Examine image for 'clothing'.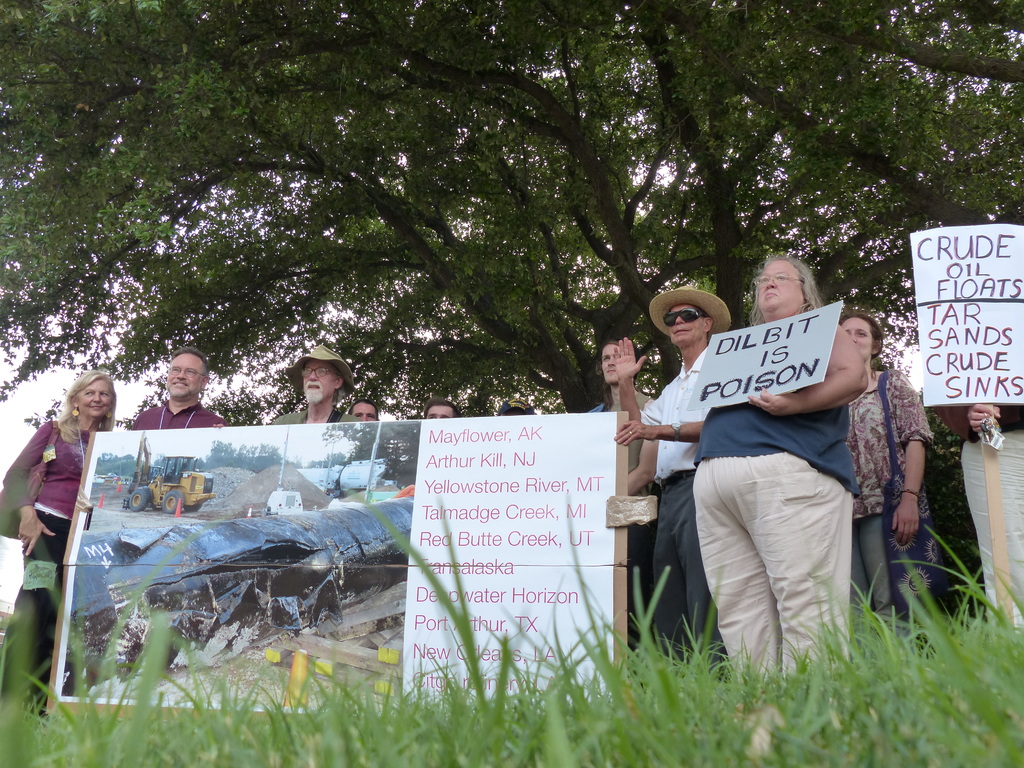
Examination result: left=124, top=393, right=236, bottom=431.
